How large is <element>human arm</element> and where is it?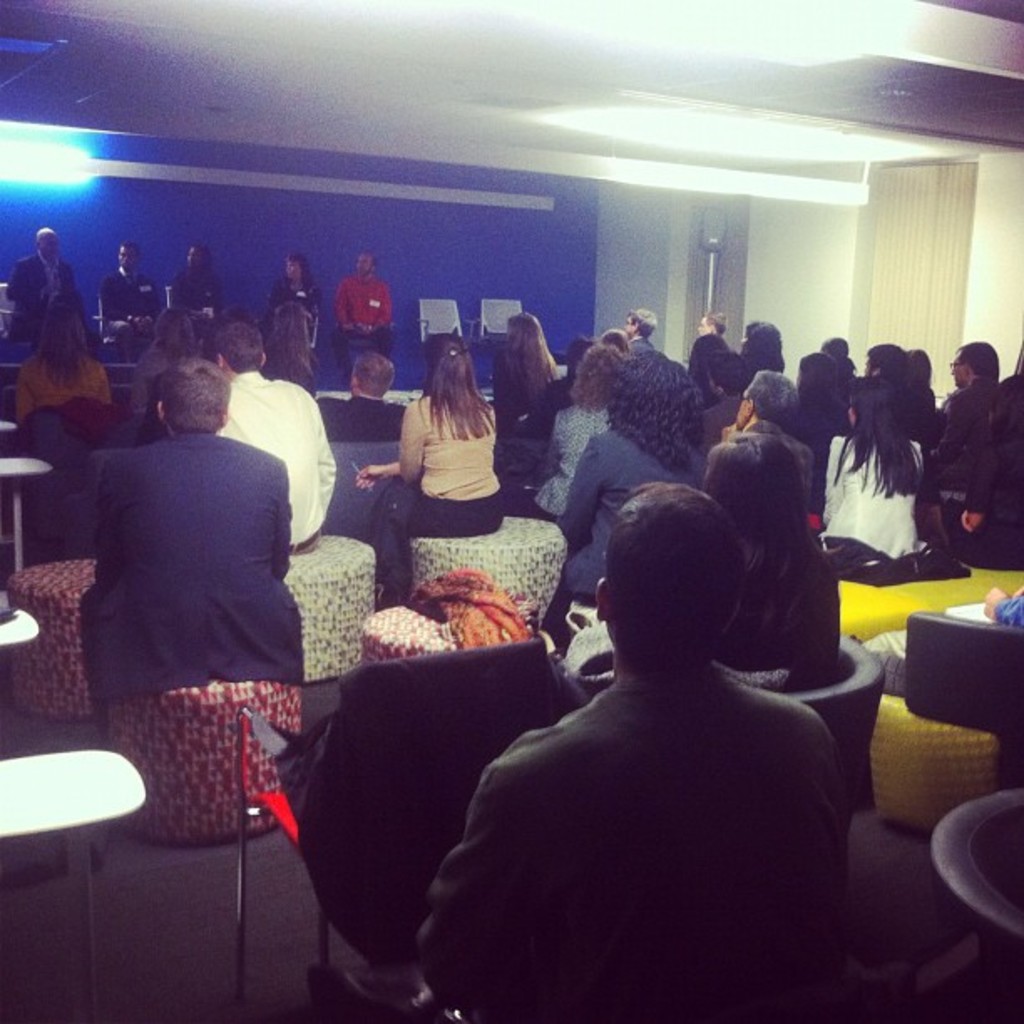
Bounding box: 5 253 49 298.
